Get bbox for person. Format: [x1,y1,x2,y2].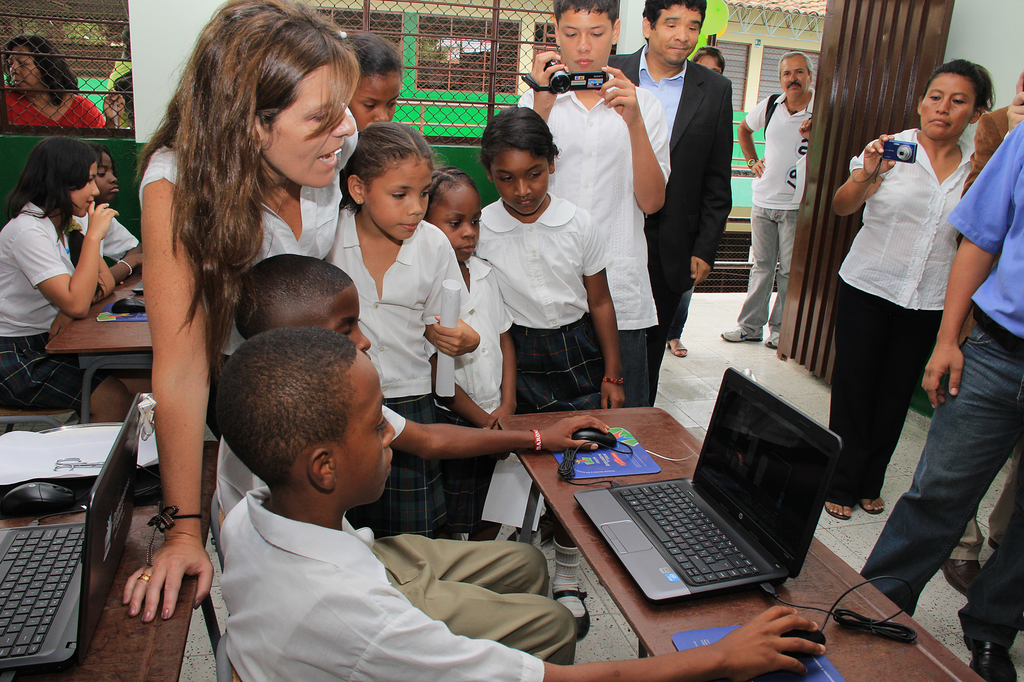
[419,164,534,502].
